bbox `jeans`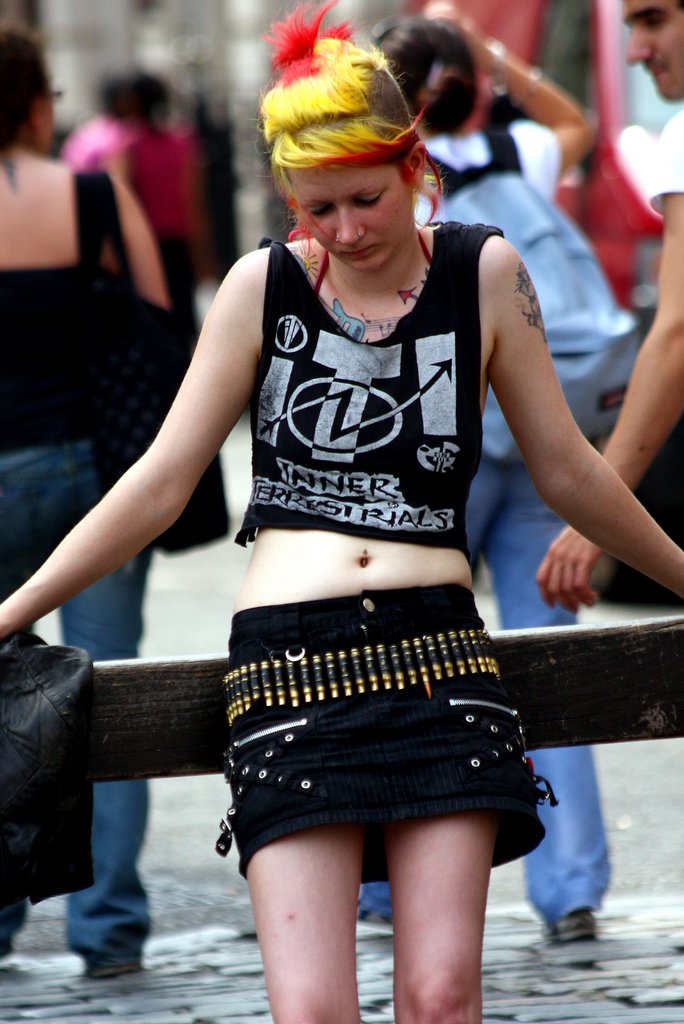
select_region(347, 464, 608, 938)
